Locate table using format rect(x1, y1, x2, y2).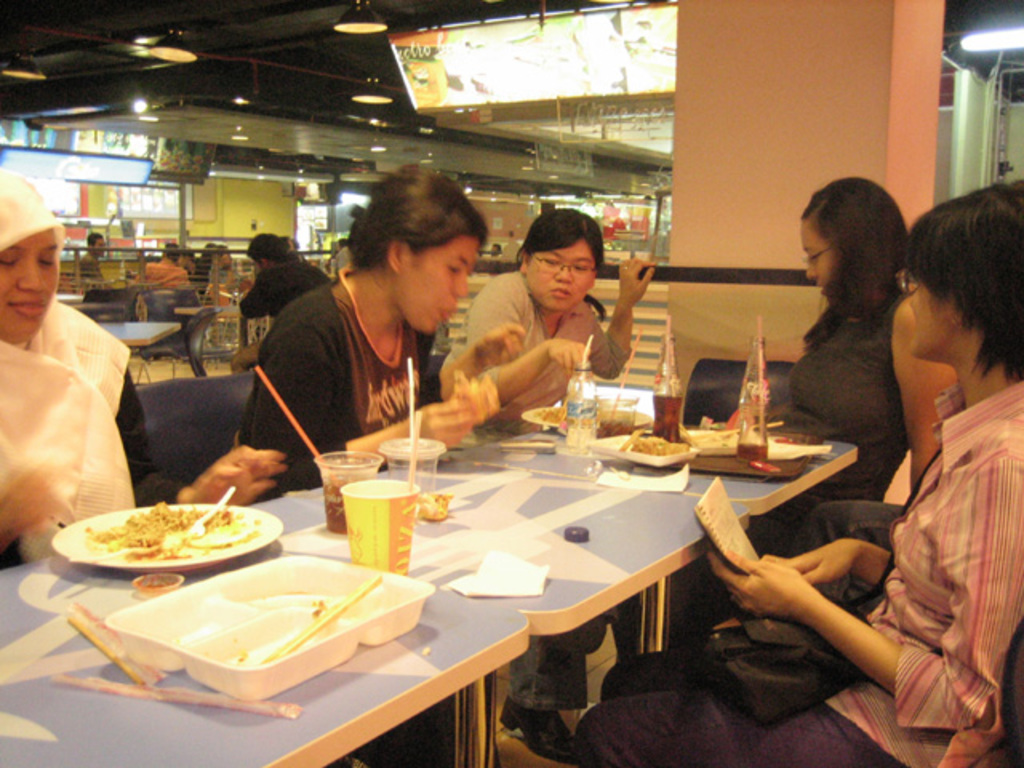
rect(178, 309, 246, 341).
